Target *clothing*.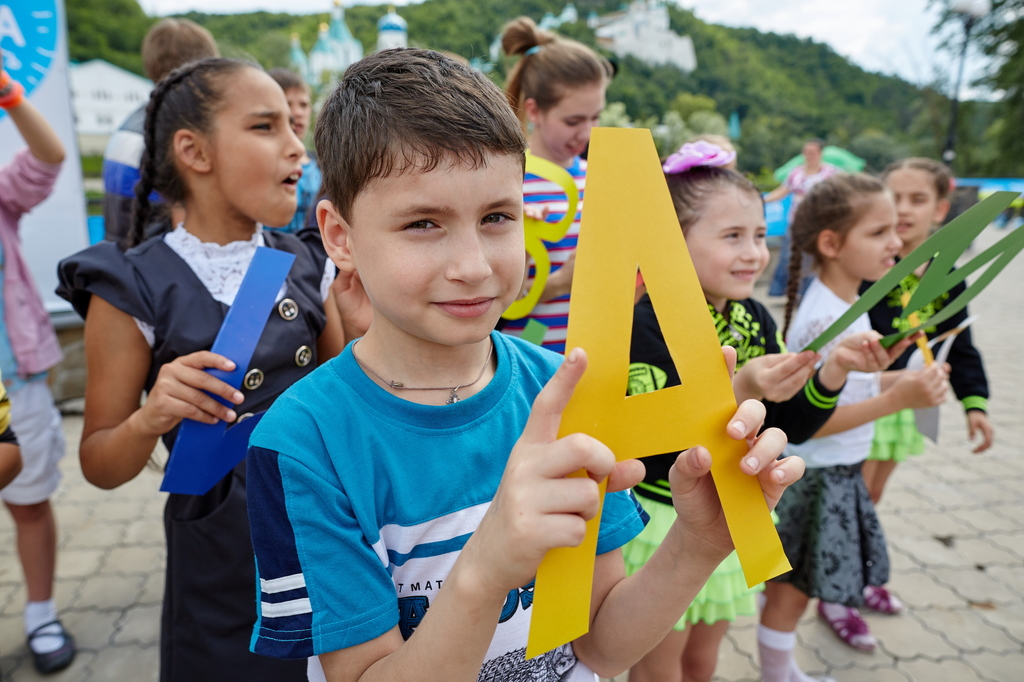
Target region: x1=786, y1=163, x2=842, y2=253.
